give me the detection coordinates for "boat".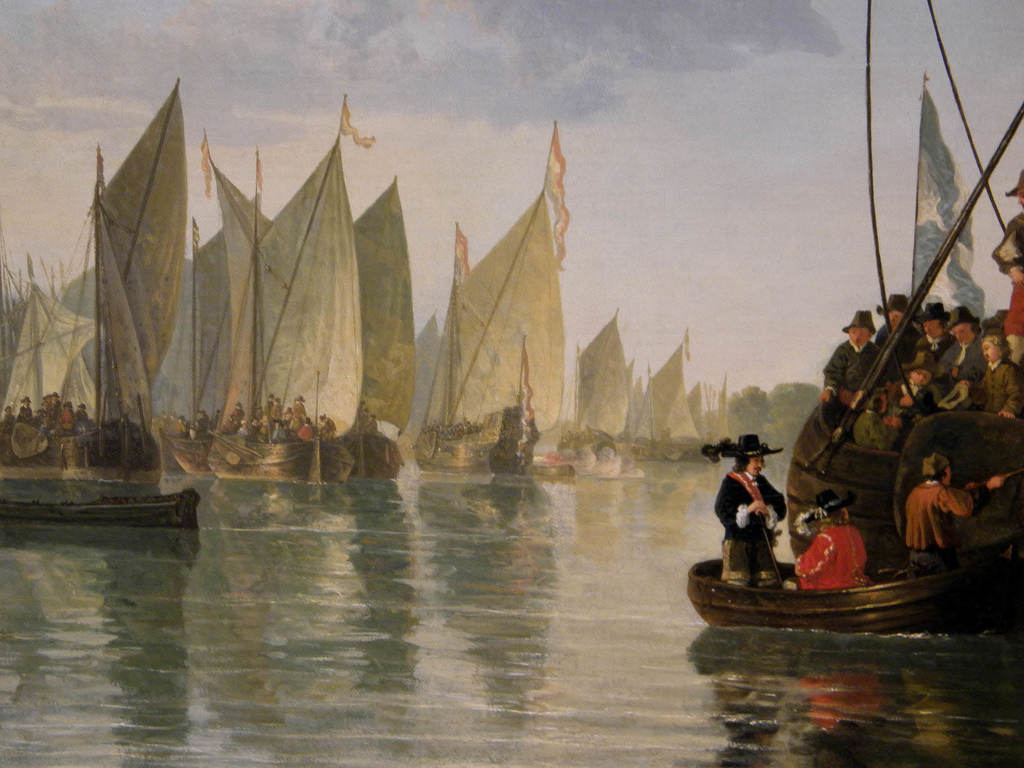
left=338, top=166, right=397, bottom=490.
